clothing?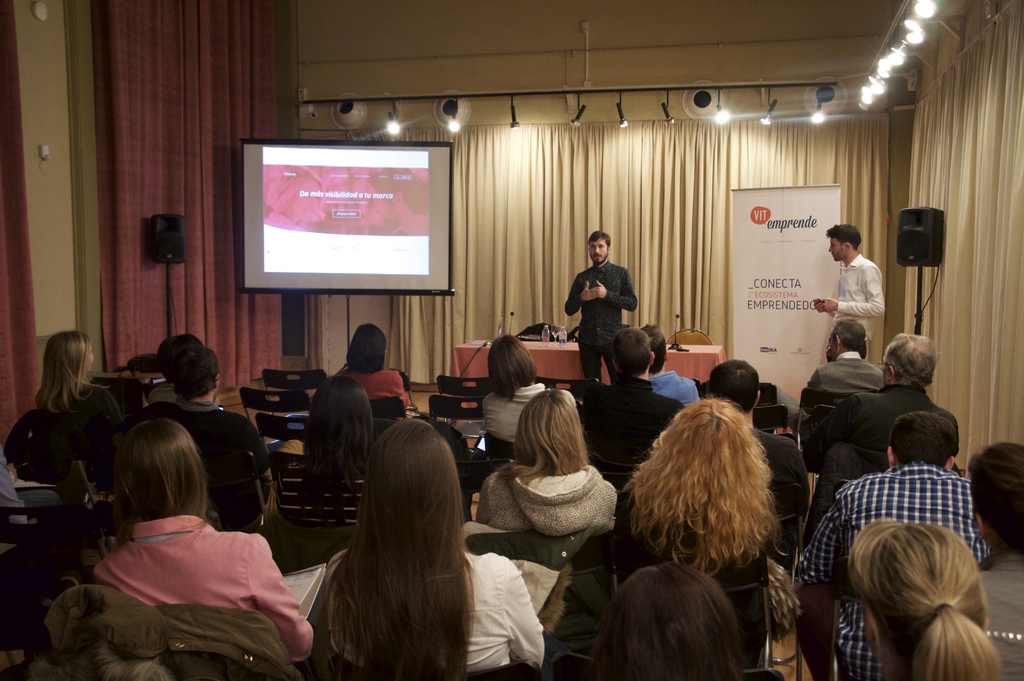
box(643, 365, 700, 408)
